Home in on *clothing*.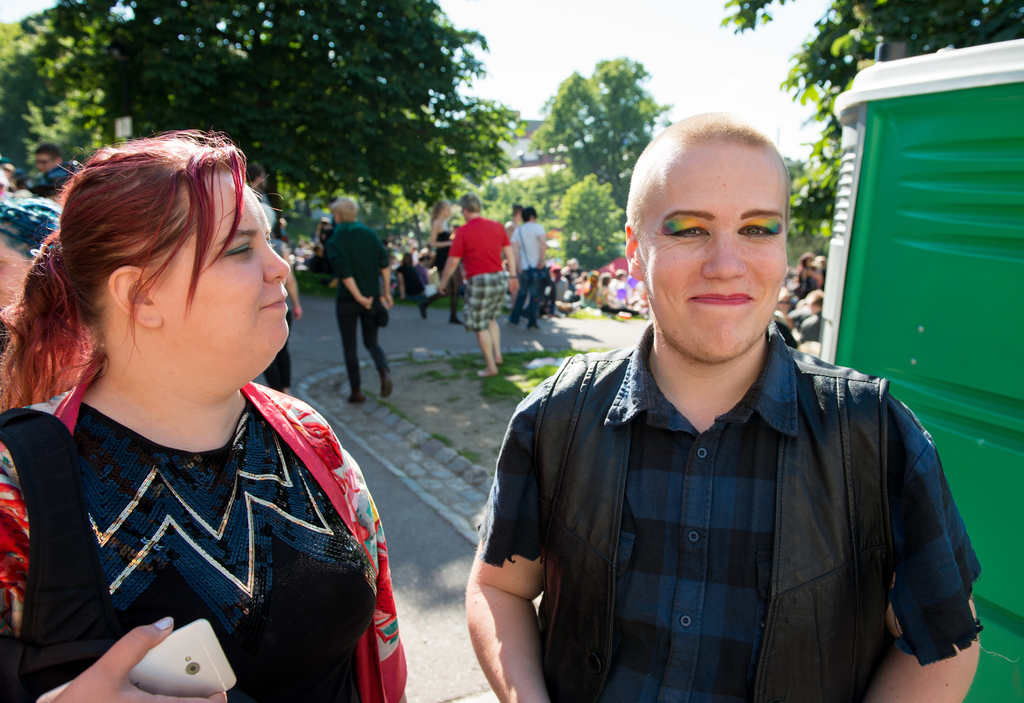
Homed in at 431/221/458/280.
